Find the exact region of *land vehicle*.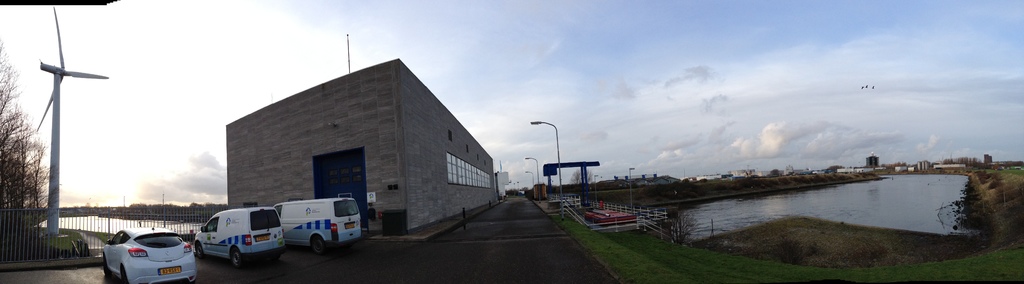
Exact region: (left=106, top=228, right=197, bottom=282).
